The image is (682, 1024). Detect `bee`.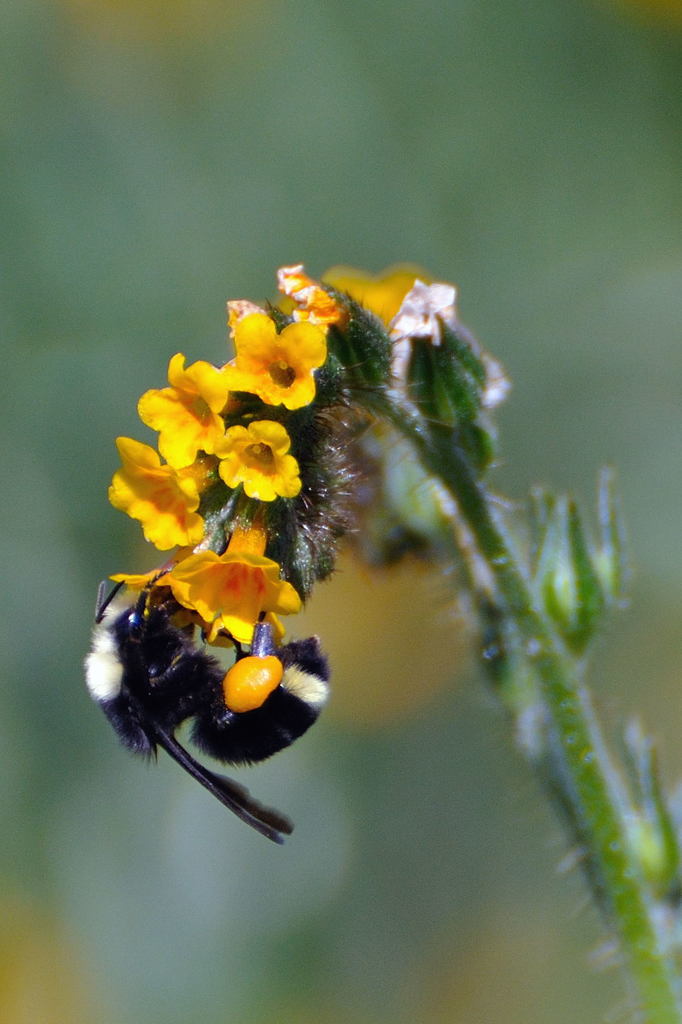
Detection: [90, 569, 338, 857].
